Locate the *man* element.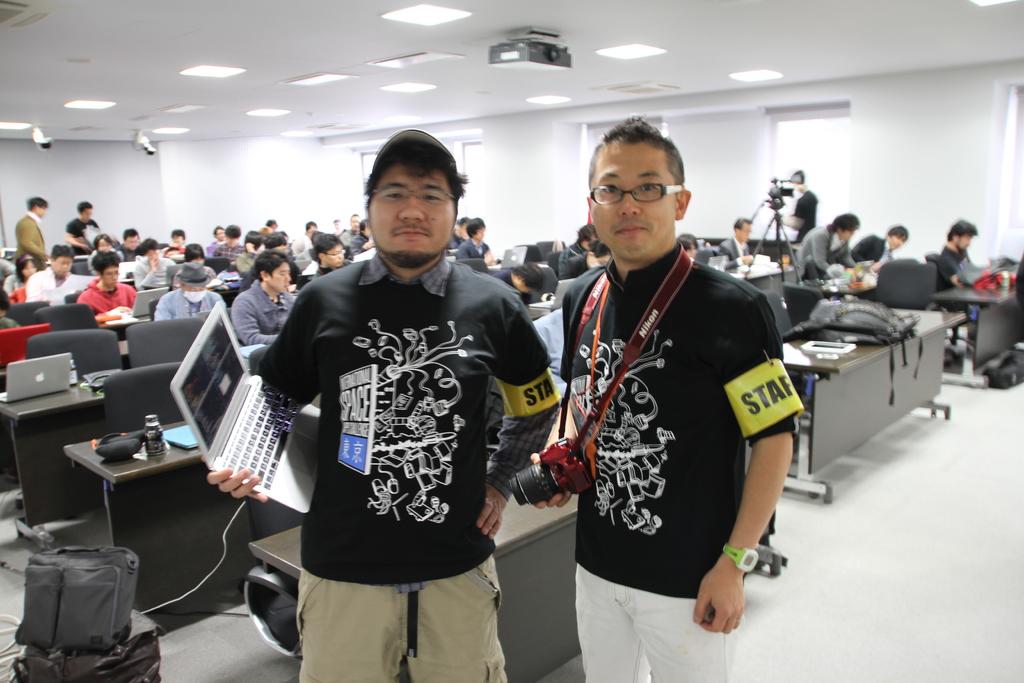
Element bbox: 210,226,244,270.
